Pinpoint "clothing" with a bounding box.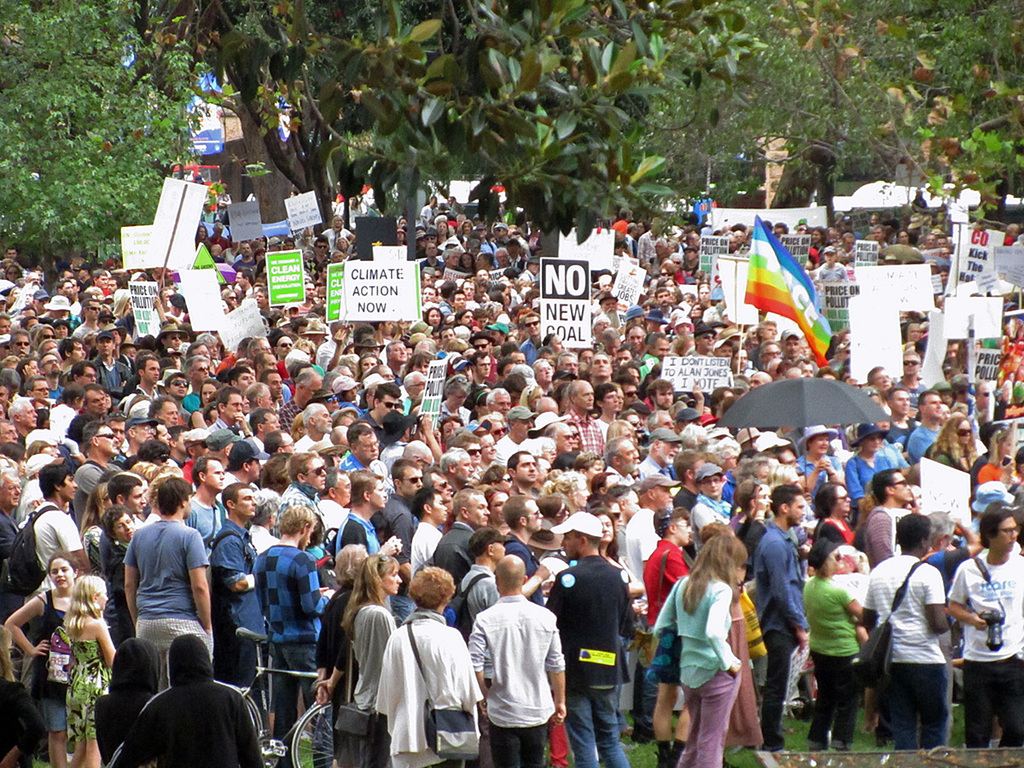
(x1=375, y1=611, x2=479, y2=767).
